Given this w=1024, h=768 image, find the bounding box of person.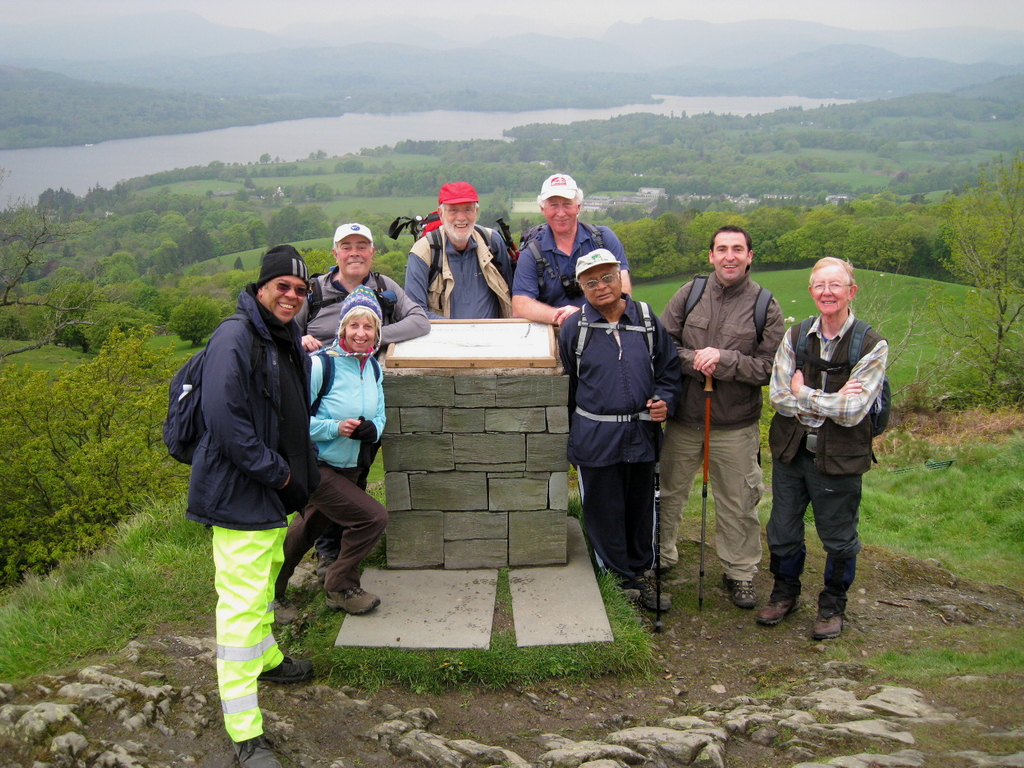
region(504, 172, 637, 504).
